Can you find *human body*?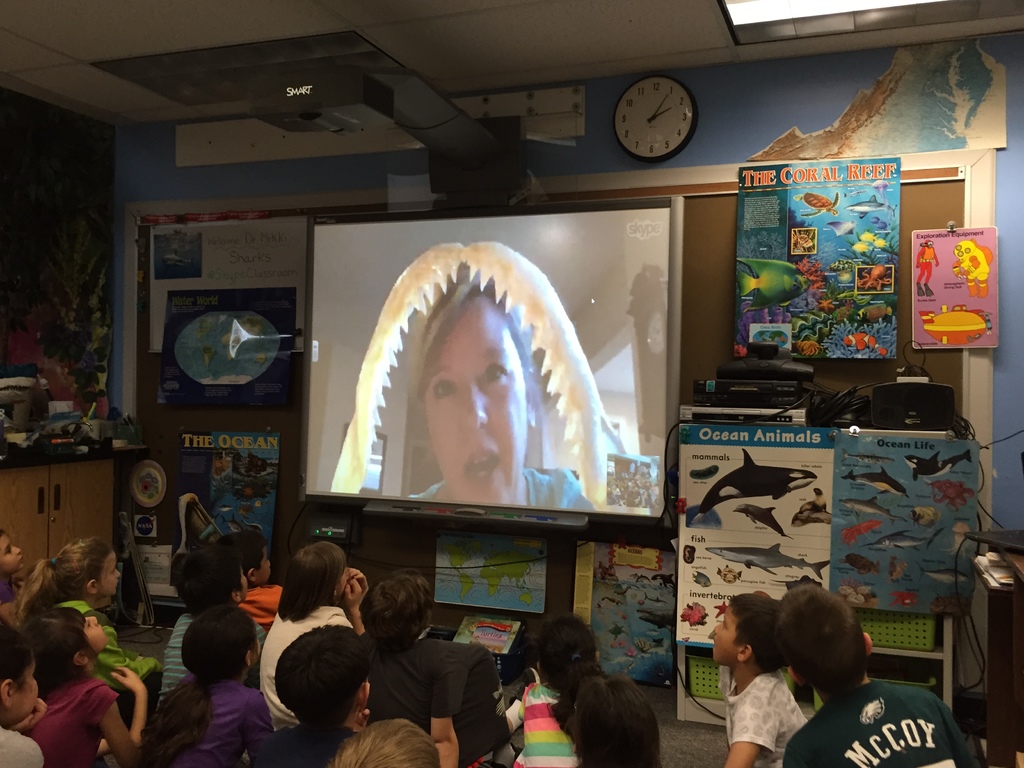
Yes, bounding box: crop(0, 627, 48, 767).
